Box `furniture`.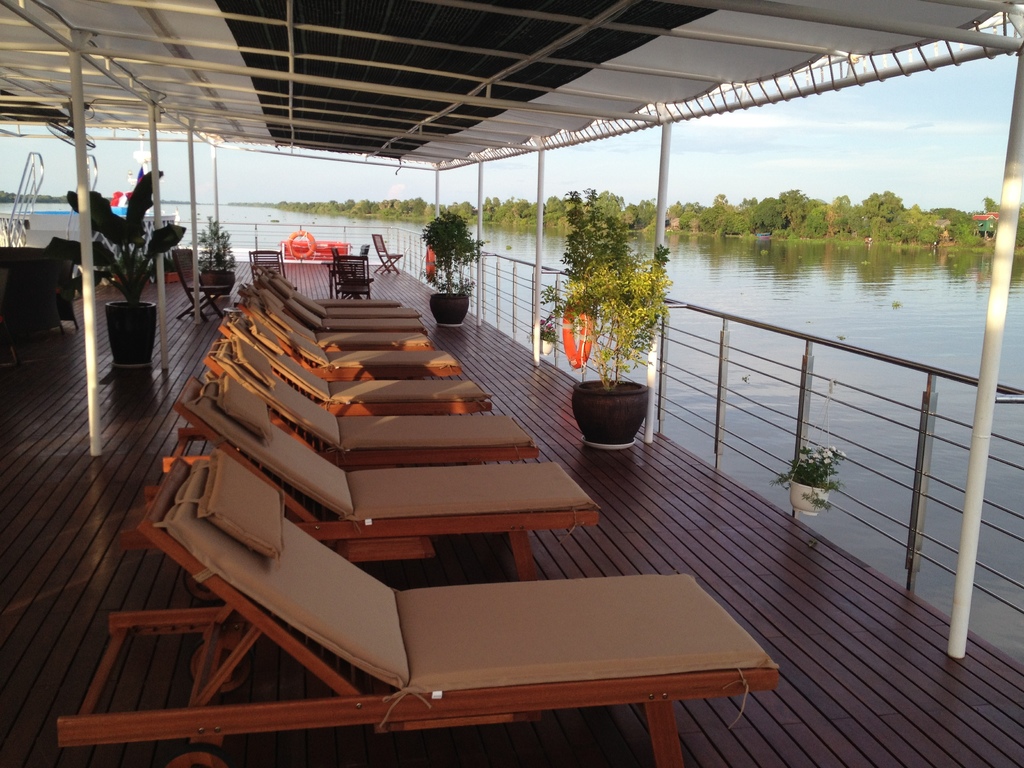
(x1=374, y1=229, x2=406, y2=274).
